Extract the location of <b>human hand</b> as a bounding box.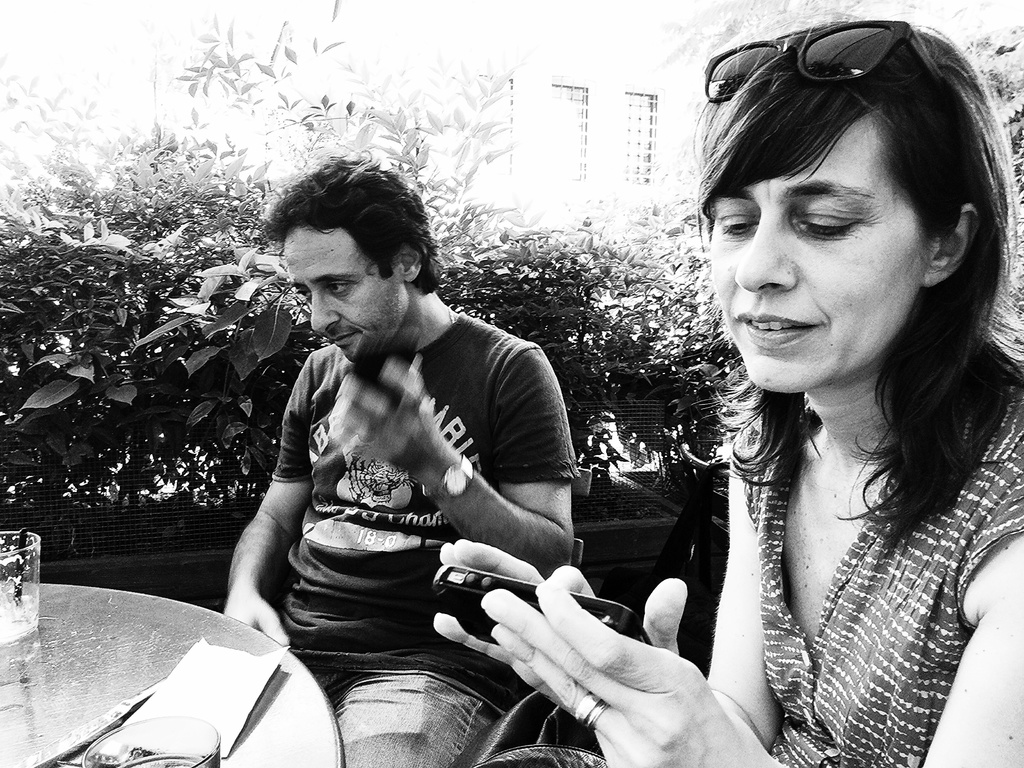
detection(327, 356, 444, 479).
